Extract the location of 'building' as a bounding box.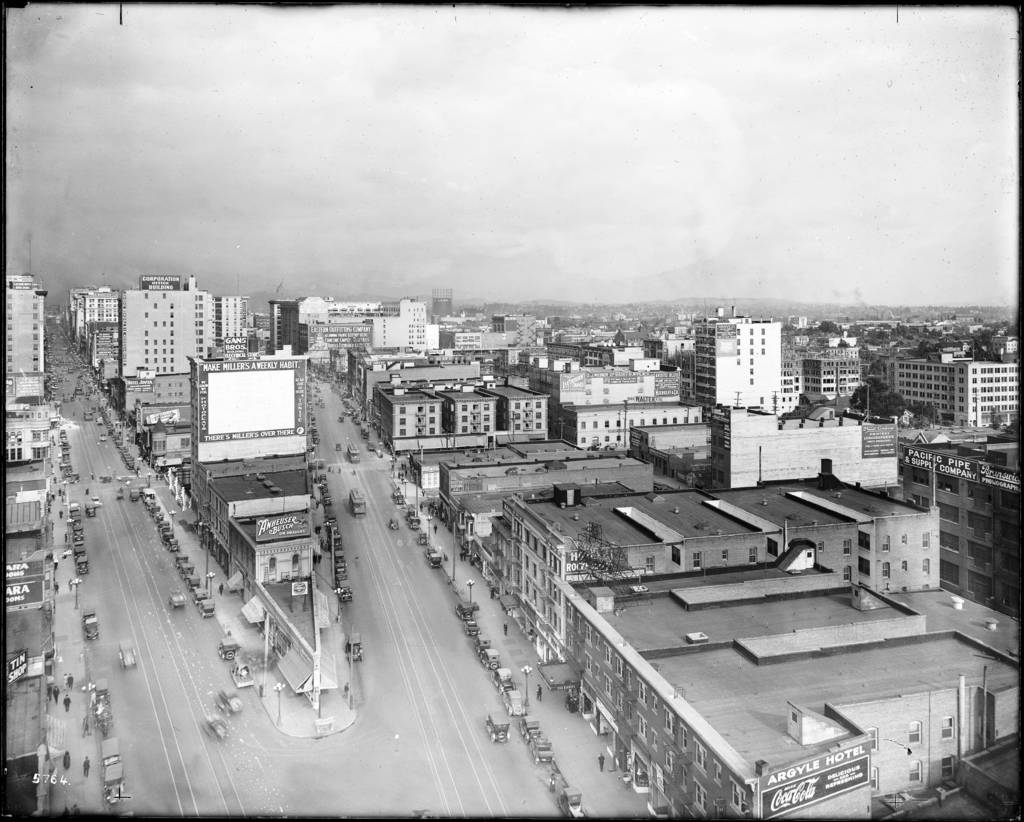
<box>888,353,1020,430</box>.
